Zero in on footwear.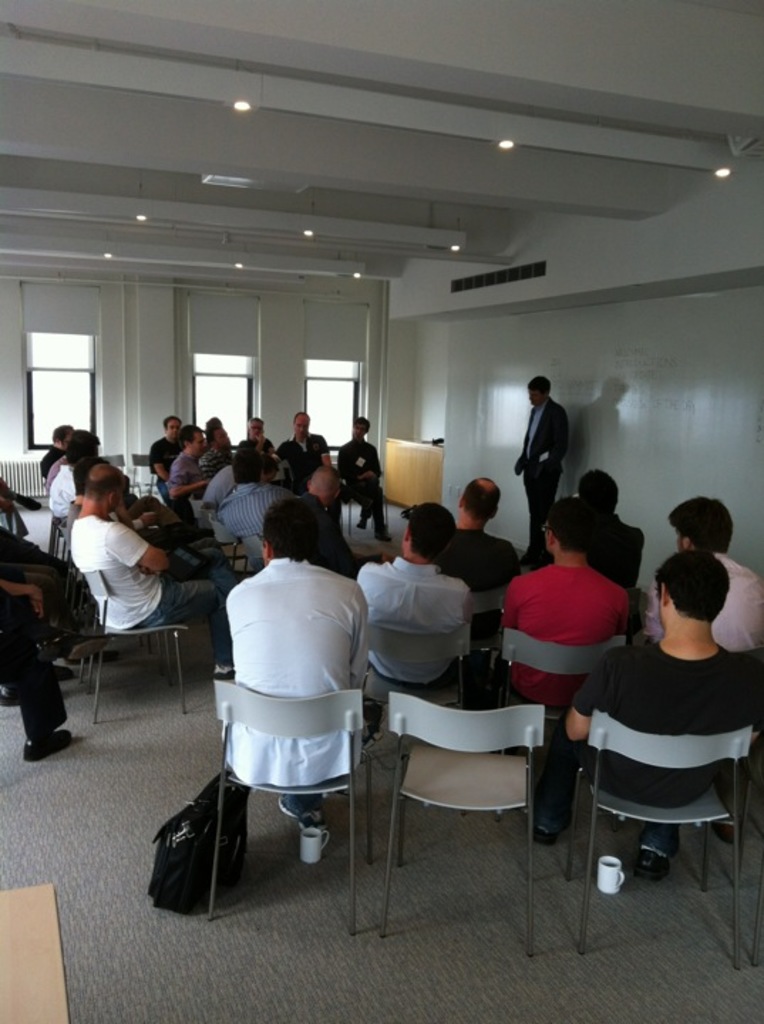
Zeroed in: 276, 799, 324, 825.
